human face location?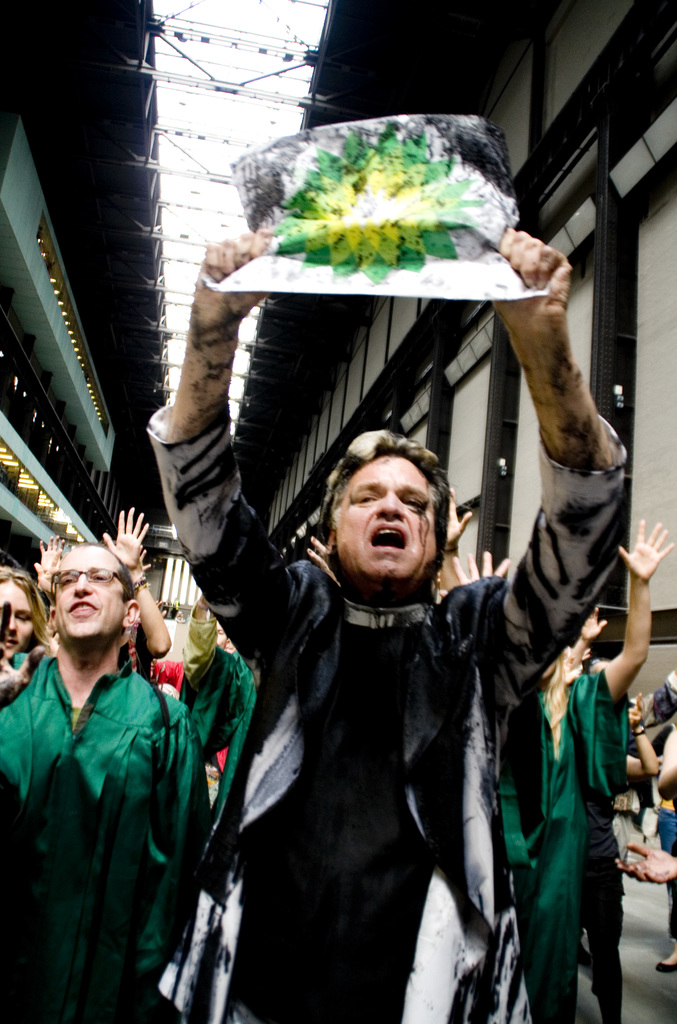
[left=52, top=543, right=127, bottom=634]
